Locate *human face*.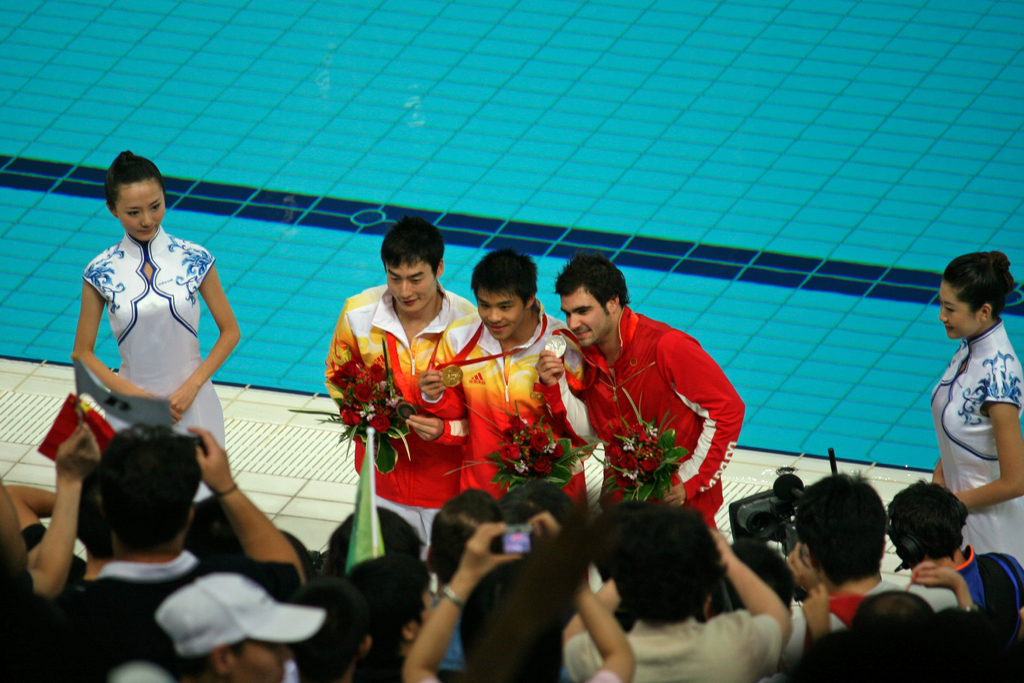
Bounding box: x1=477 y1=293 x2=524 y2=338.
